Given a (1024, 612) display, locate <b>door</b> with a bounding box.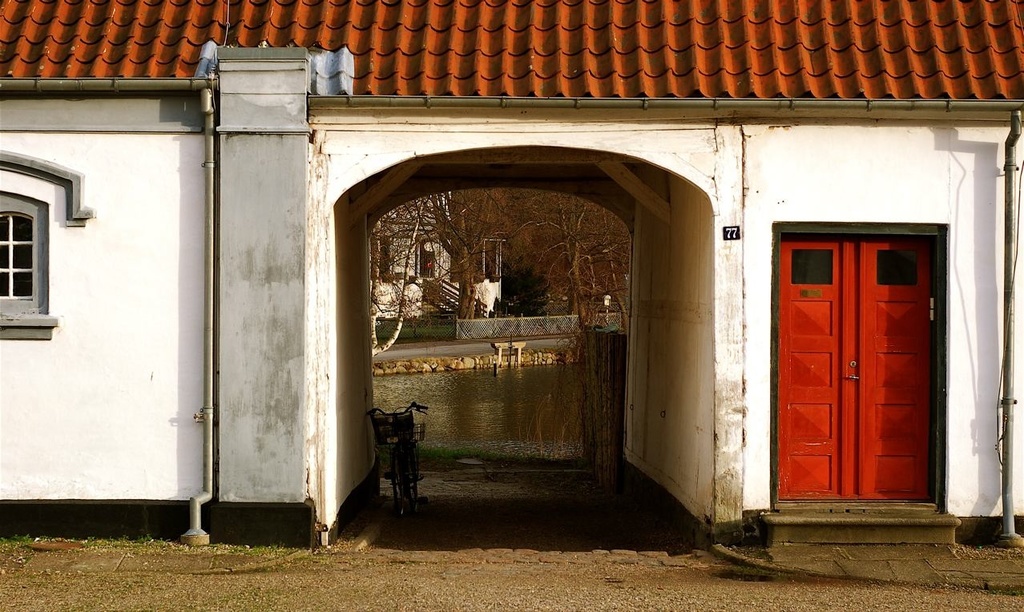
Located: {"x1": 772, "y1": 233, "x2": 858, "y2": 501}.
